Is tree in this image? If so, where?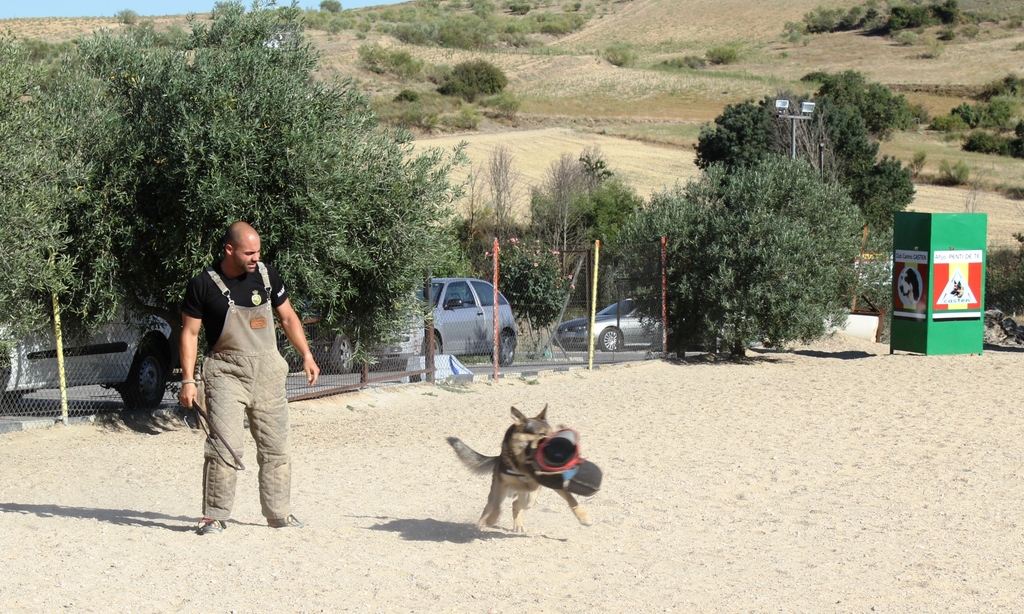
Yes, at detection(442, 51, 512, 100).
